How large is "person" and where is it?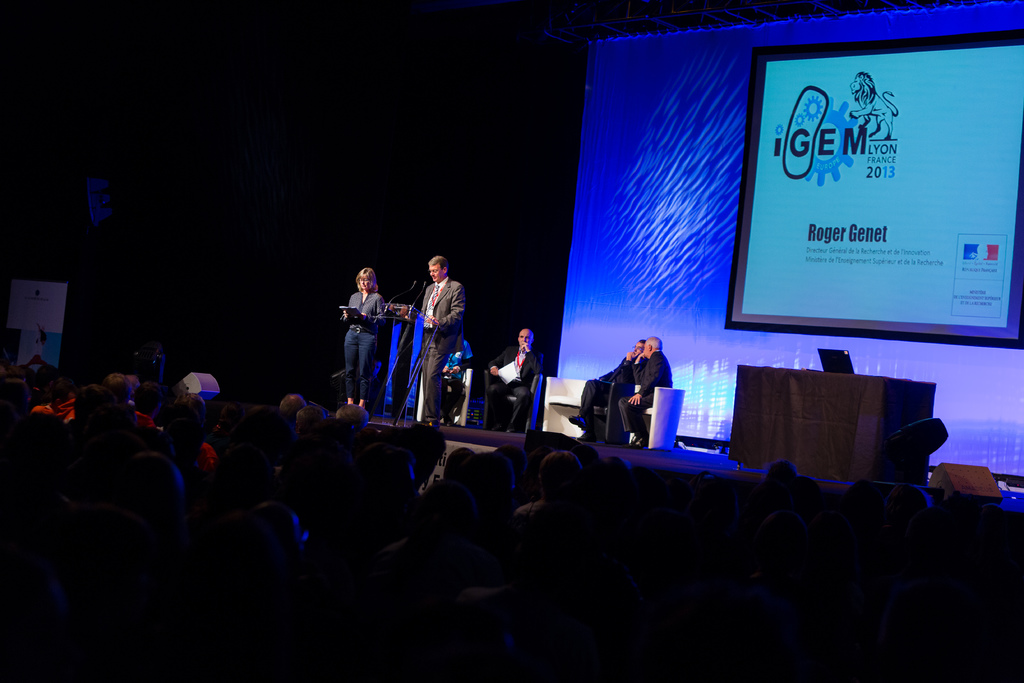
Bounding box: (616,325,673,457).
